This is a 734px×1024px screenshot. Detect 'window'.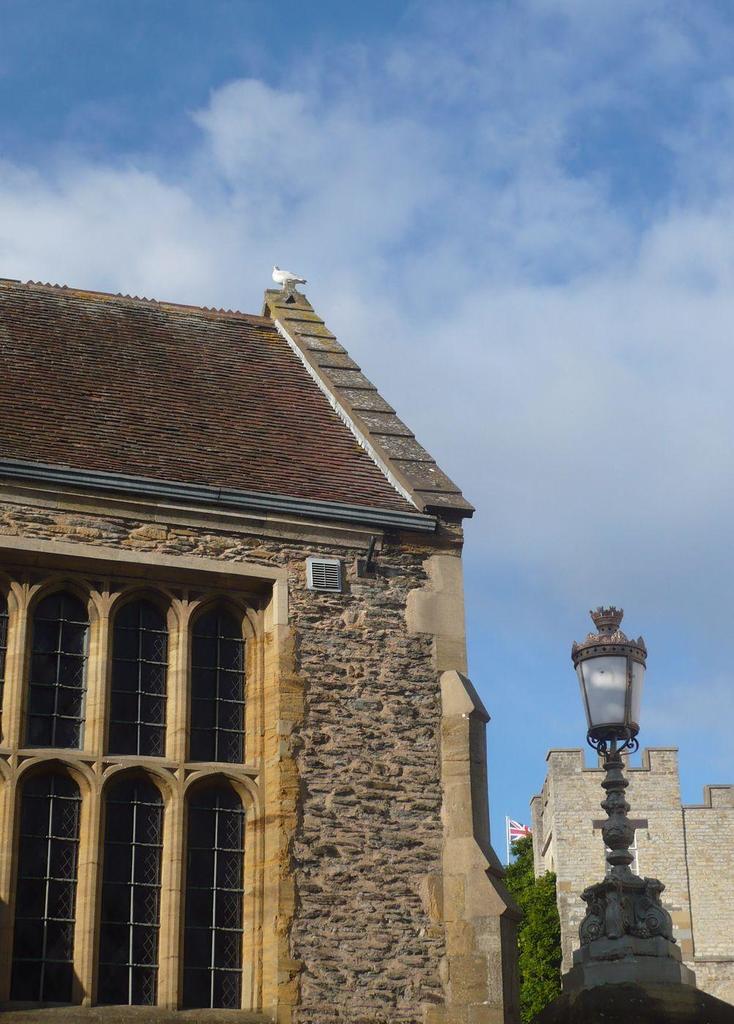
bbox=[20, 567, 86, 753].
